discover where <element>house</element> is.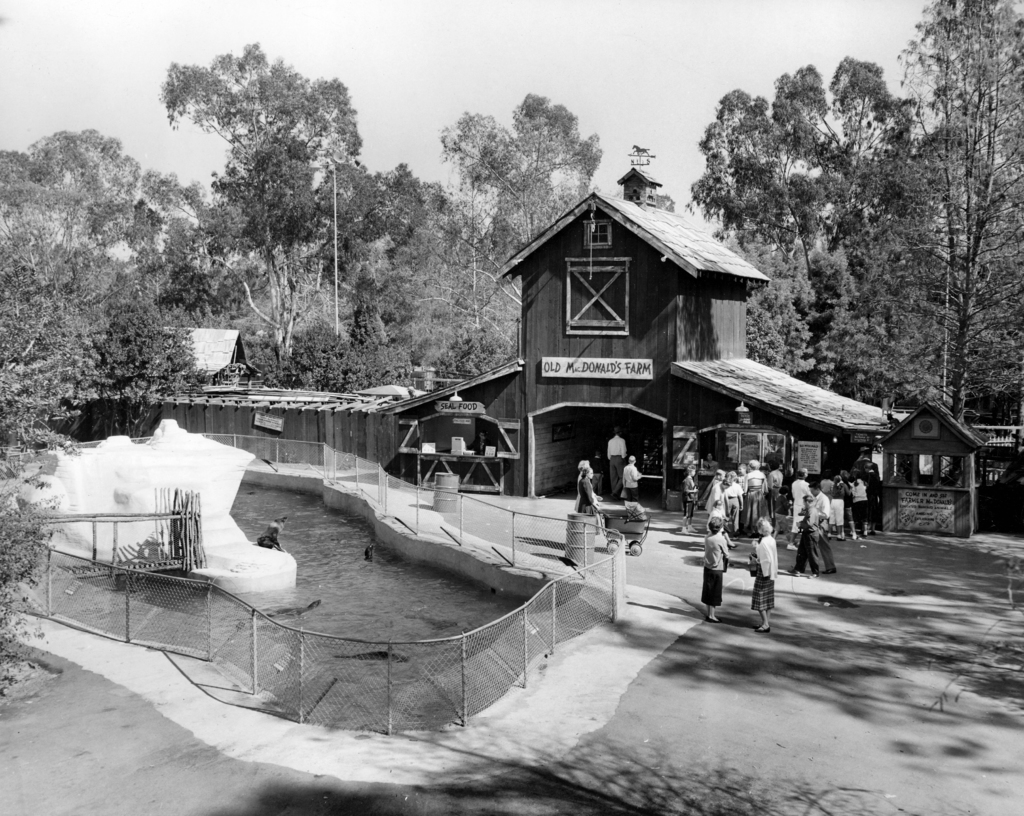
Discovered at bbox=[387, 164, 898, 520].
